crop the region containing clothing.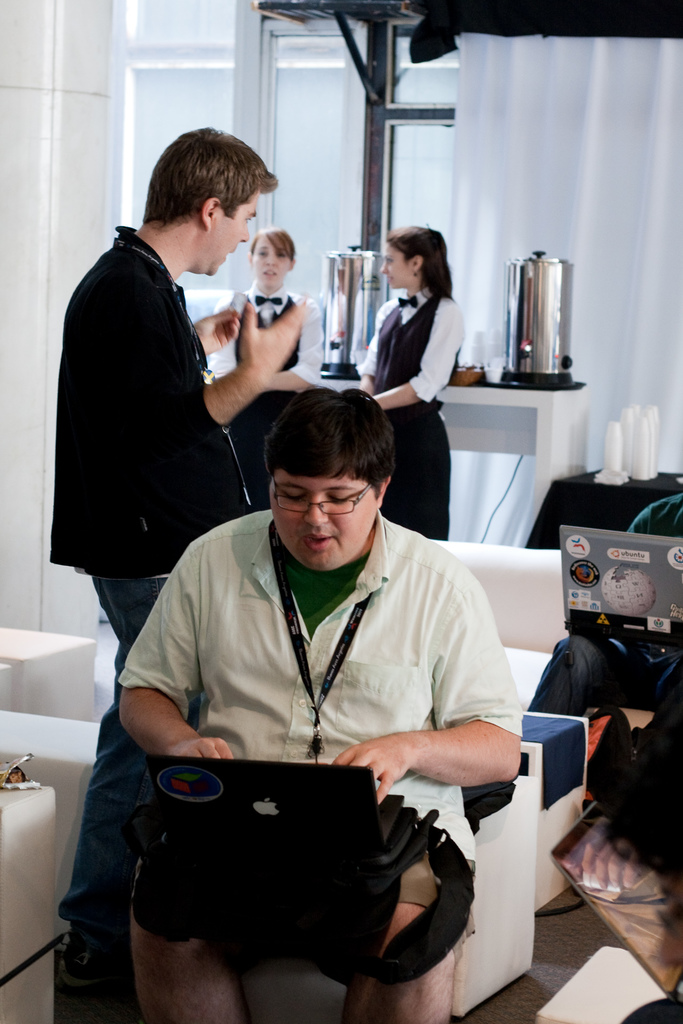
Crop region: 116/505/521/925.
